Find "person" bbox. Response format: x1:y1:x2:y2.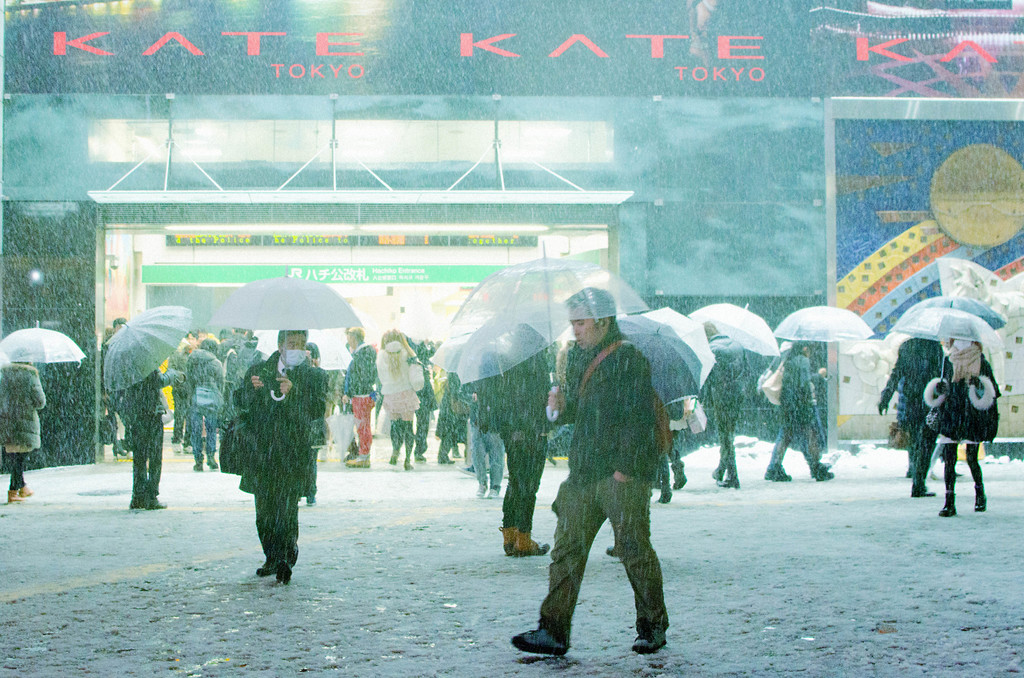
99:318:188:510.
